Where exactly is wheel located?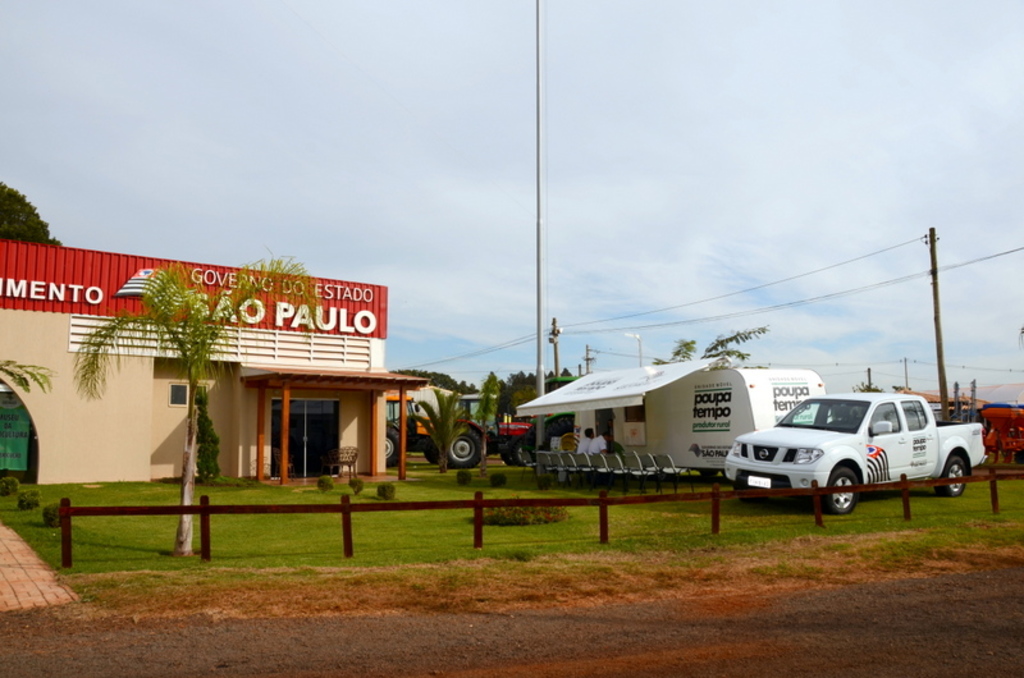
Its bounding box is (x1=824, y1=466, x2=855, y2=514).
